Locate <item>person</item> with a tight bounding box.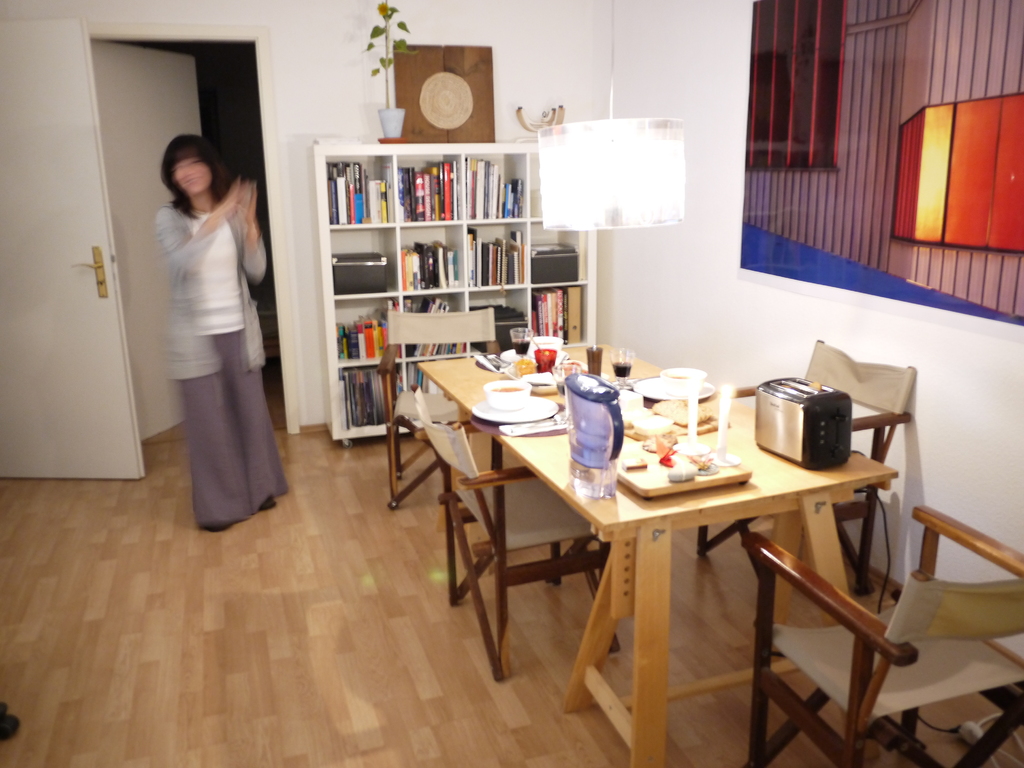
crop(150, 127, 274, 540).
